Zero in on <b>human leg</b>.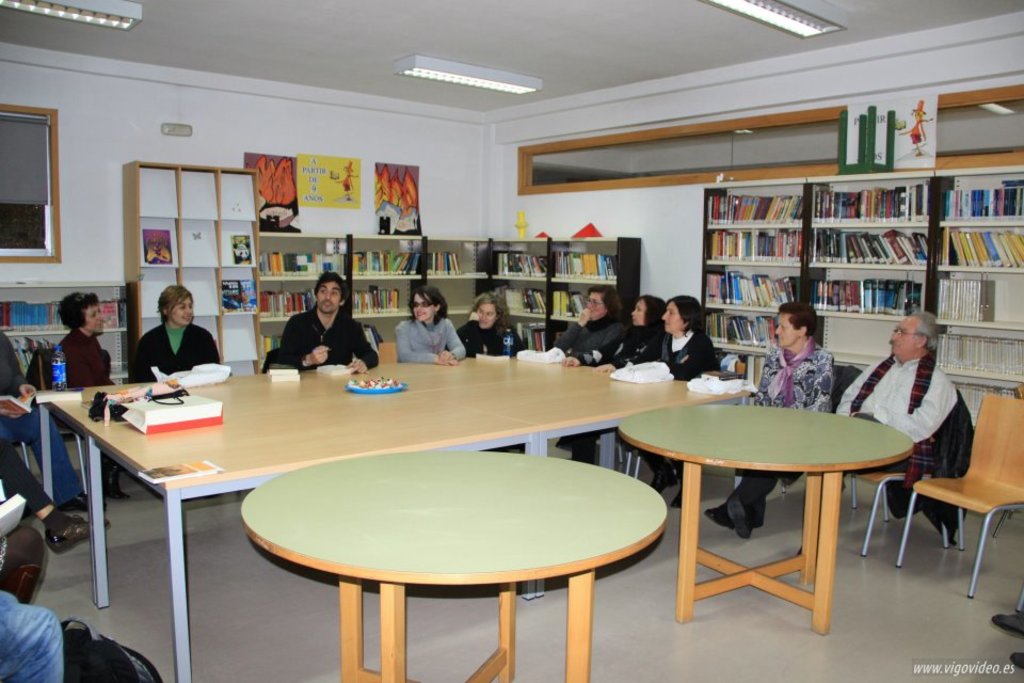
Zeroed in: {"x1": 0, "y1": 609, "x2": 61, "y2": 682}.
